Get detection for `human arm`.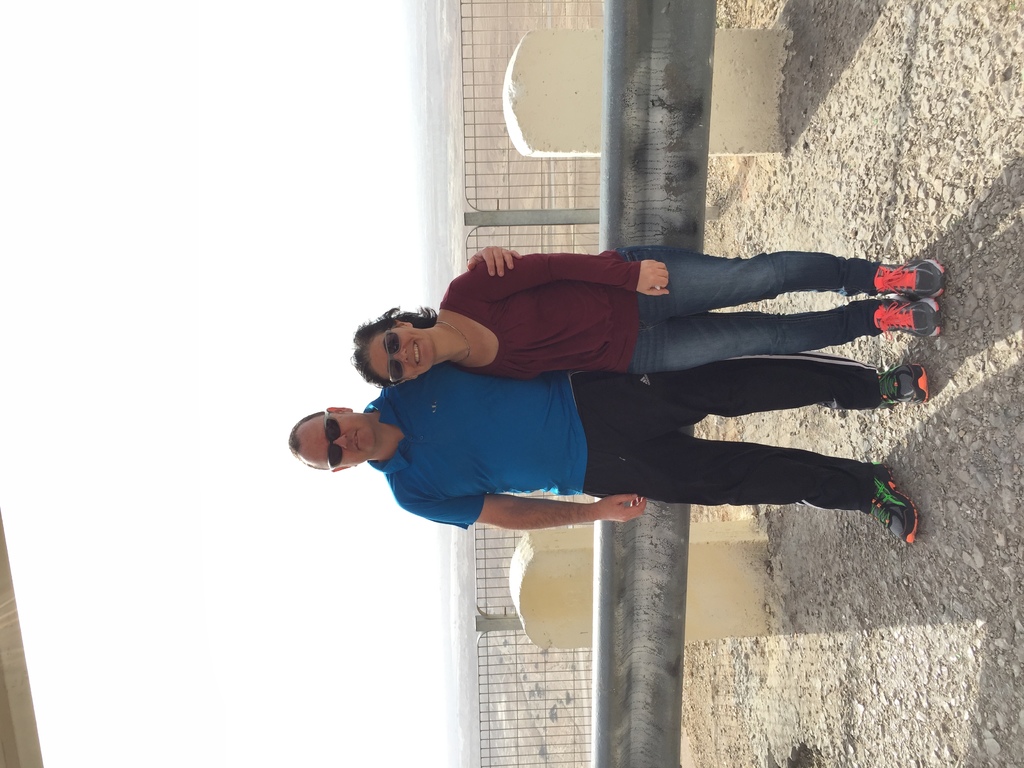
Detection: box=[442, 242, 544, 279].
